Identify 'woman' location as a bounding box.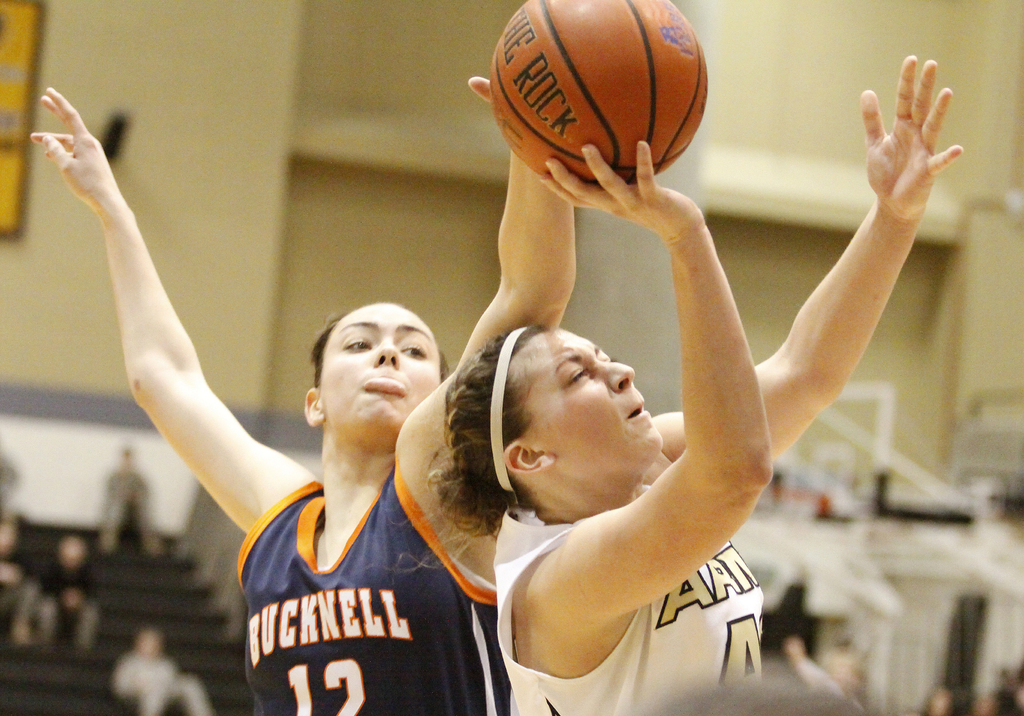
detection(380, 49, 966, 715).
